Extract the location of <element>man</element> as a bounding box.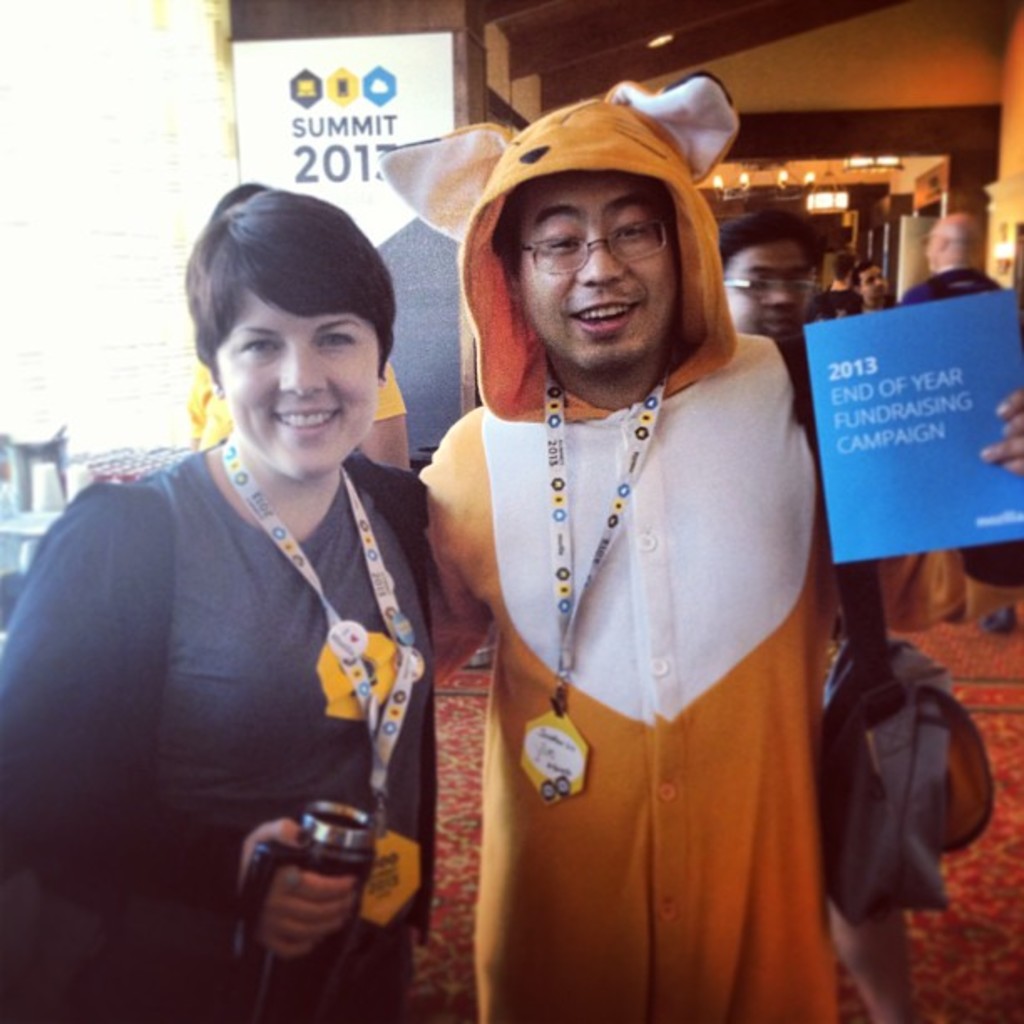
Rect(383, 70, 858, 994).
